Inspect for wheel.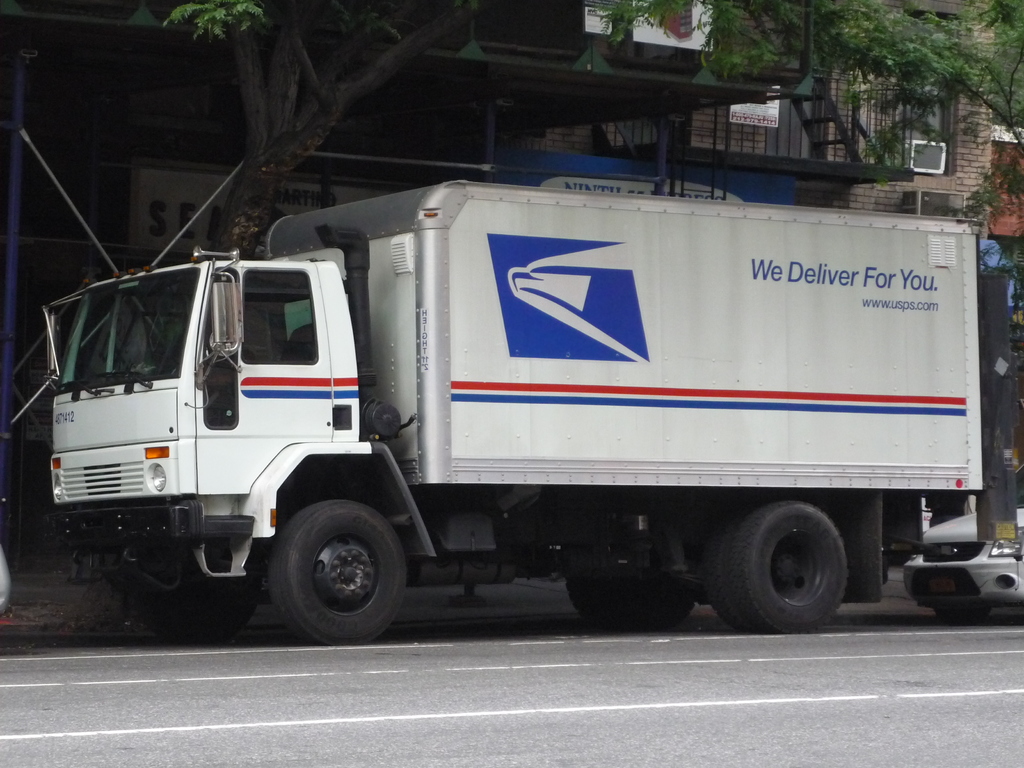
Inspection: x1=939, y1=604, x2=984, y2=620.
